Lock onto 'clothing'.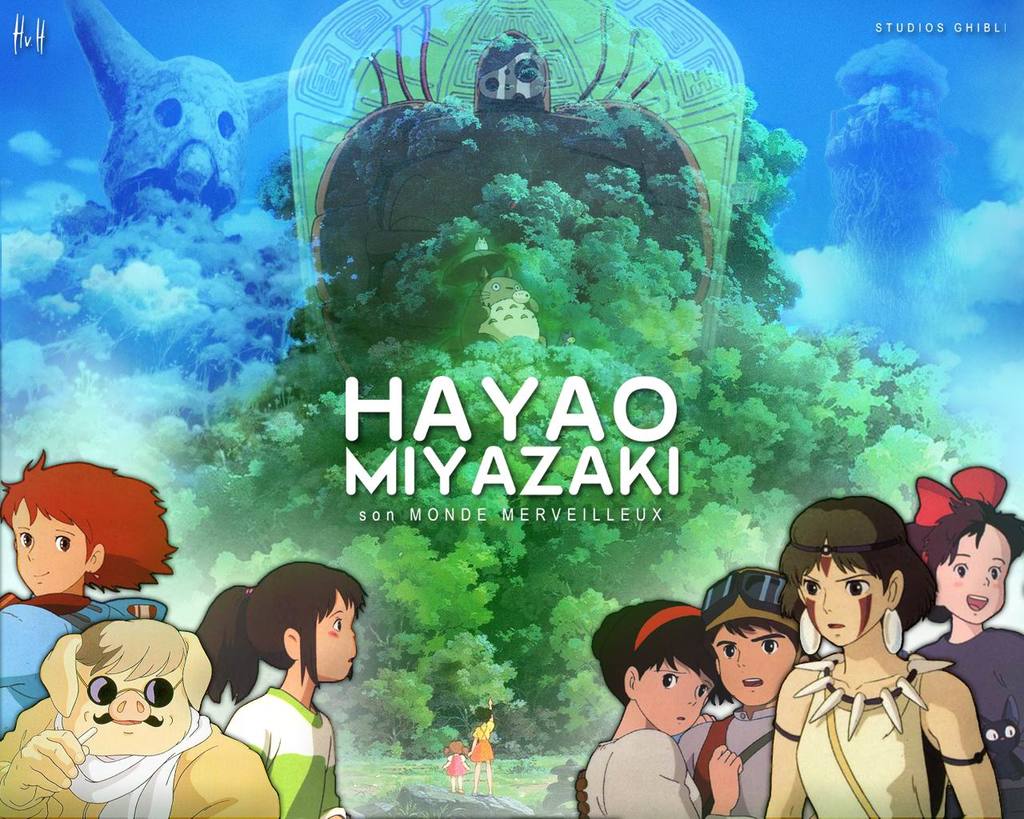
Locked: bbox=(678, 696, 775, 818).
